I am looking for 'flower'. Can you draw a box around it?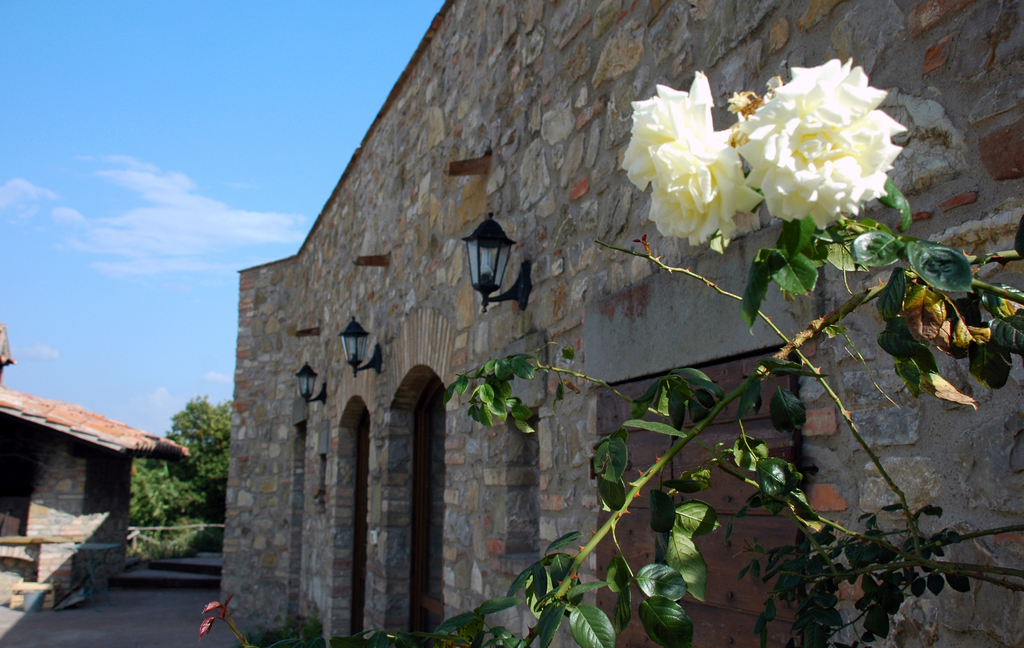
Sure, the bounding box is l=641, t=85, r=775, b=252.
